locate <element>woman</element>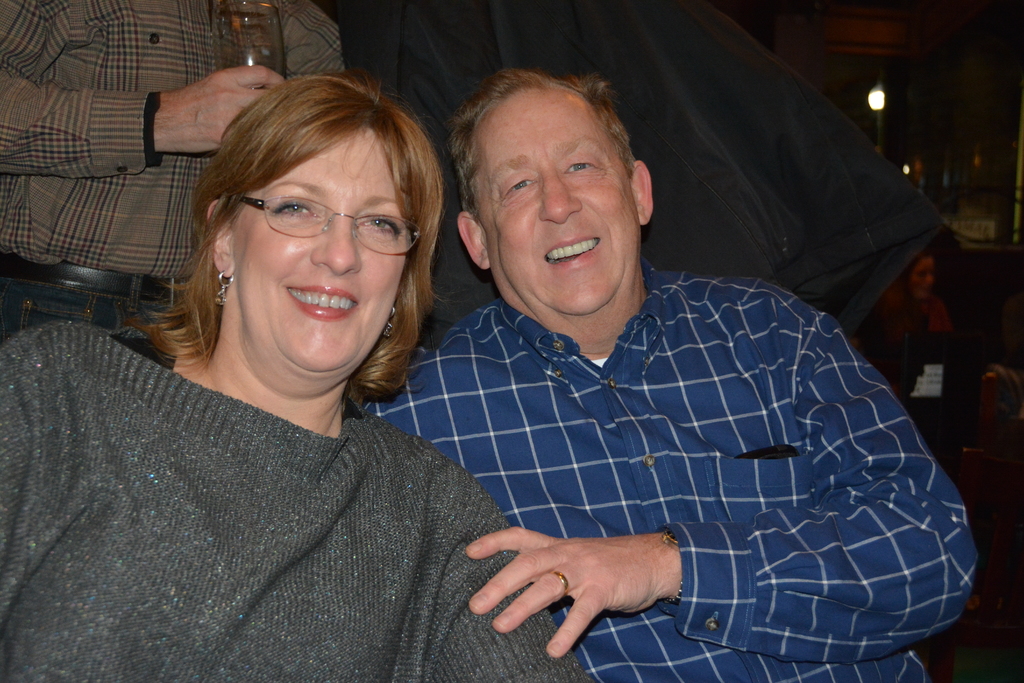
(0, 64, 612, 682)
